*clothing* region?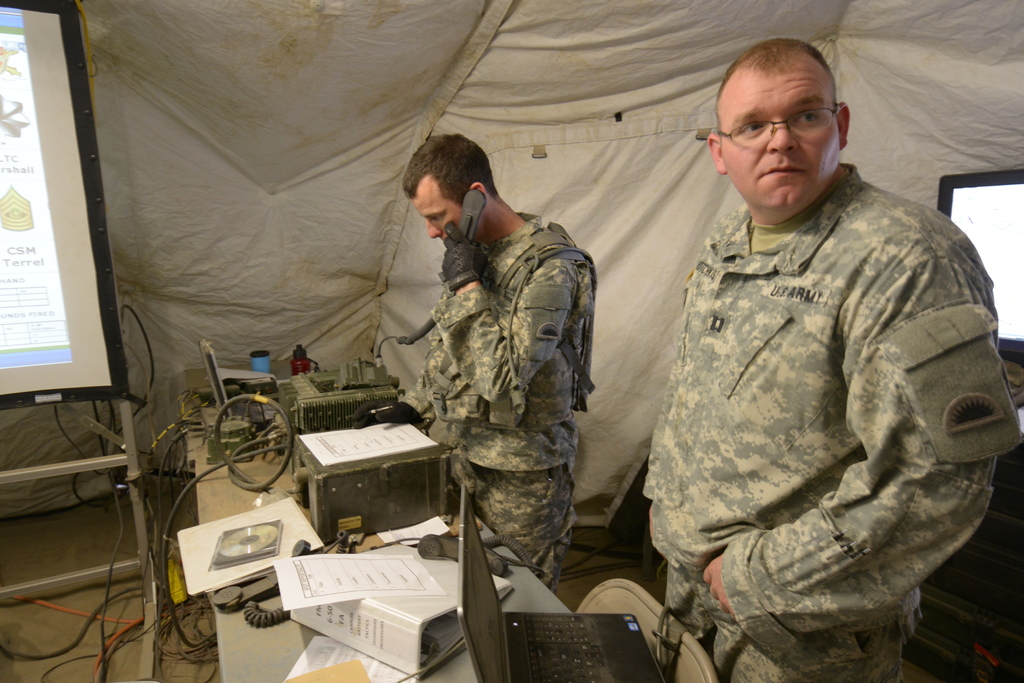
x1=630 y1=168 x2=1023 y2=682
